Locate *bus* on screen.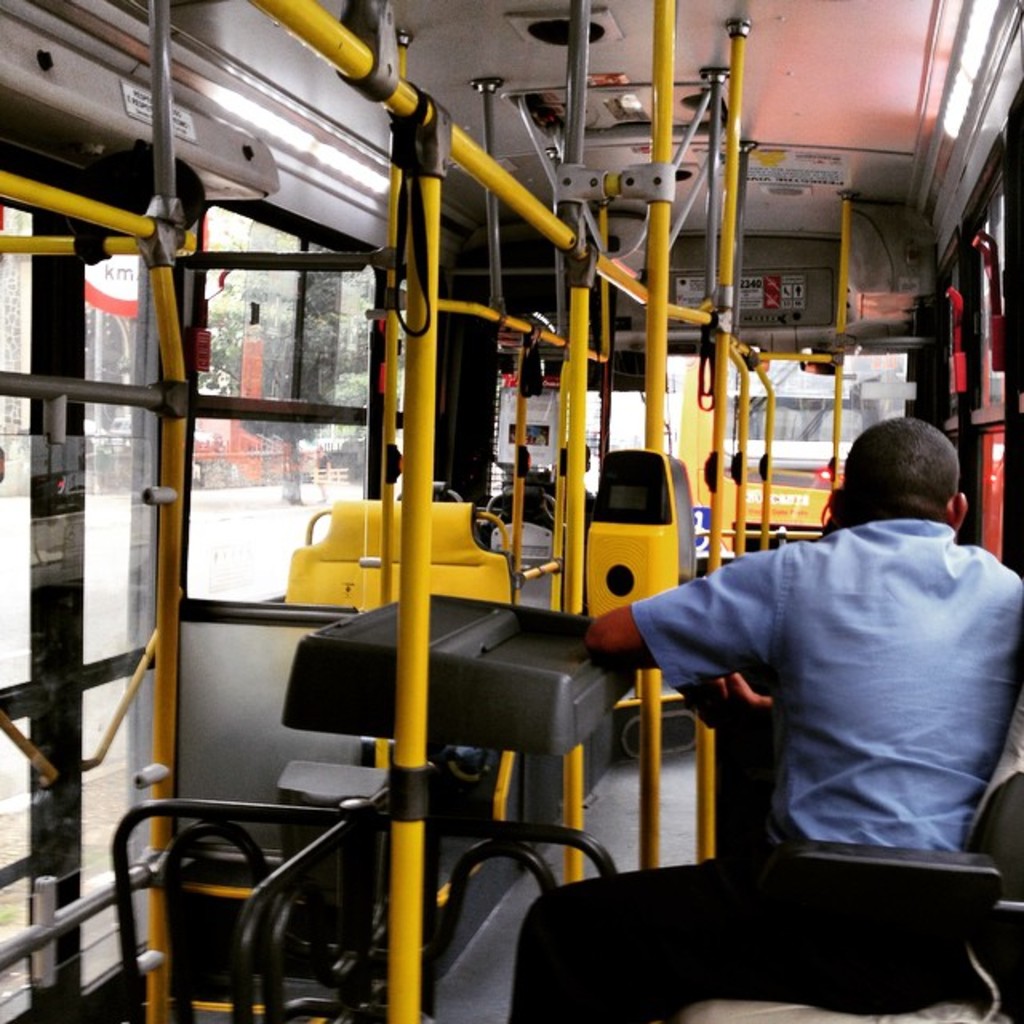
On screen at [0,0,1022,1022].
